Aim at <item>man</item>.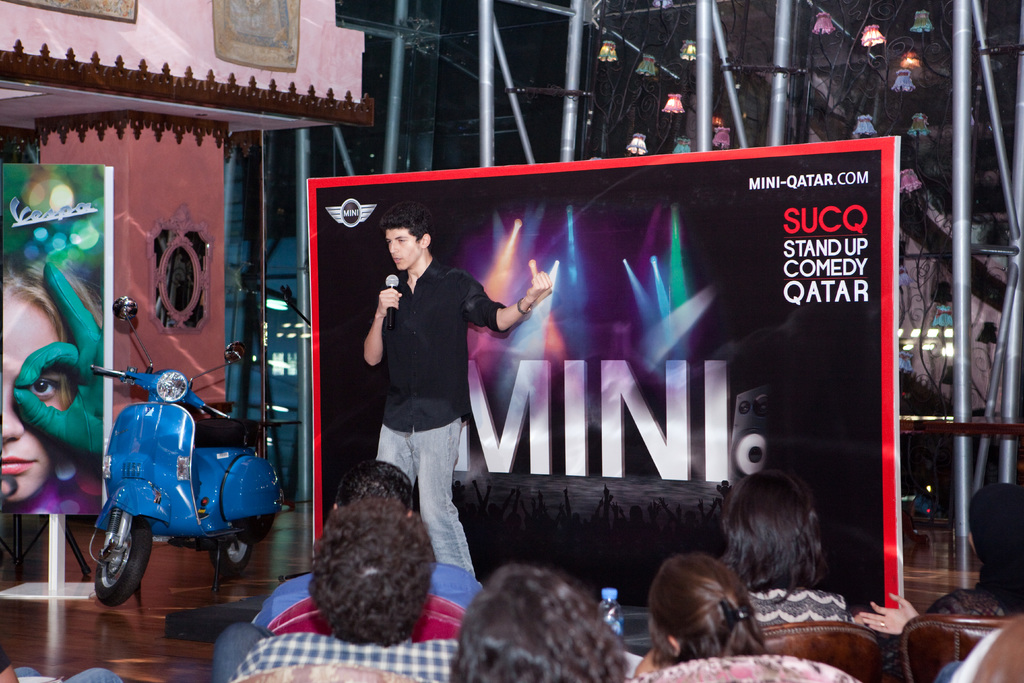
Aimed at pyautogui.locateOnScreen(252, 461, 481, 649).
